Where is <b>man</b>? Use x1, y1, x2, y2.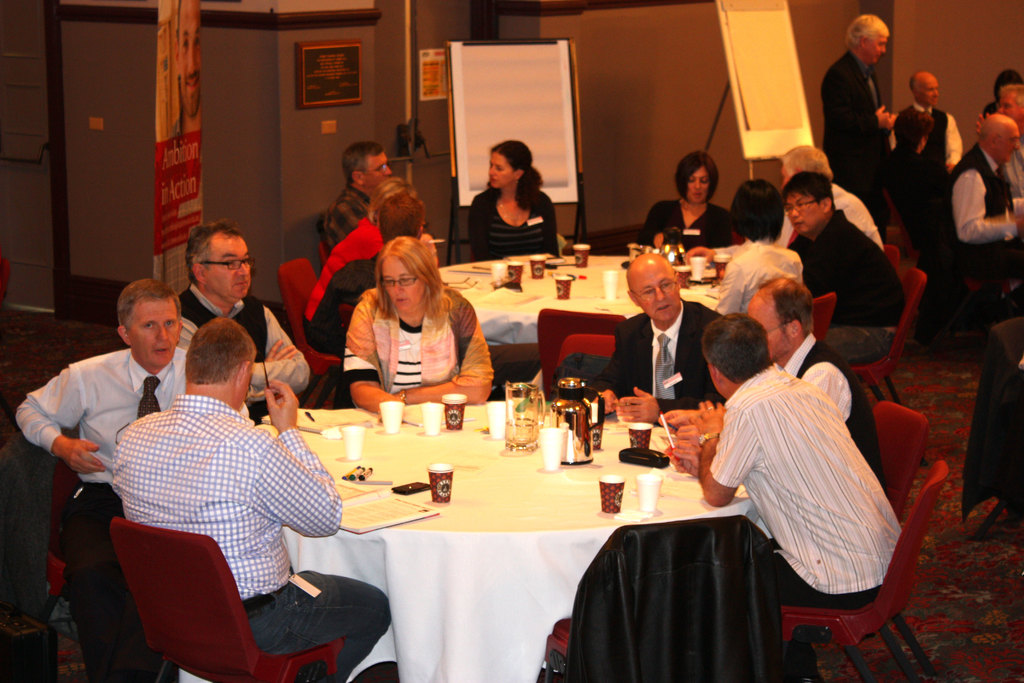
308, 193, 422, 404.
